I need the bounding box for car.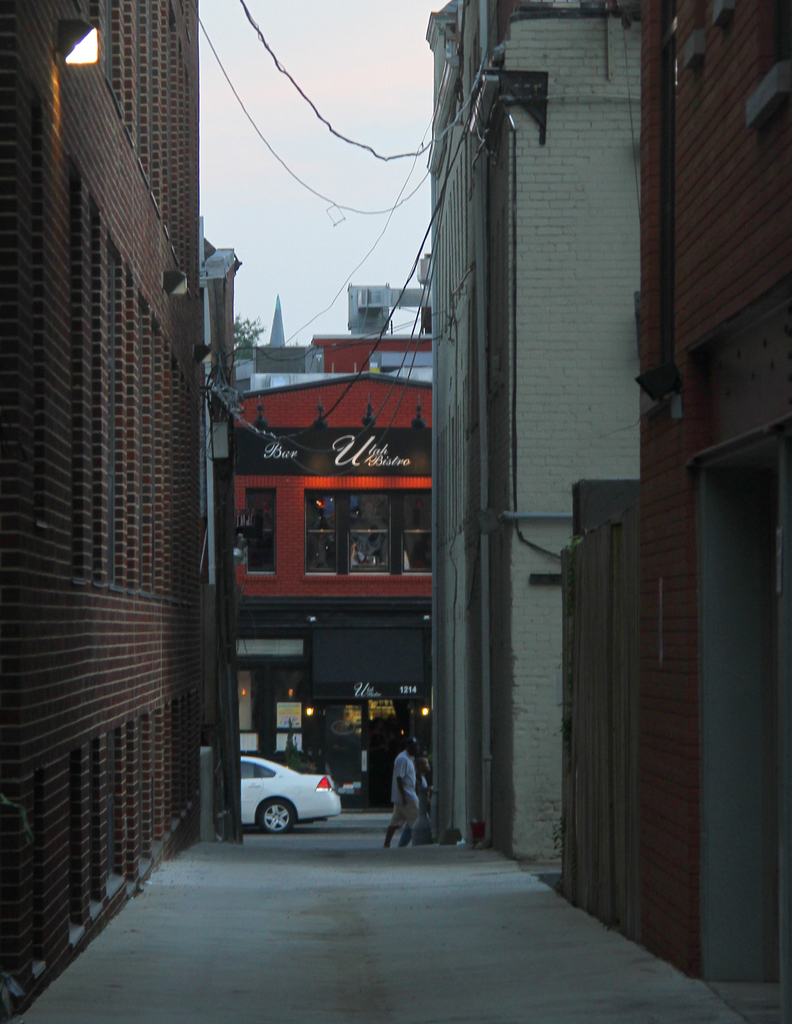
Here it is: BBox(236, 758, 344, 829).
